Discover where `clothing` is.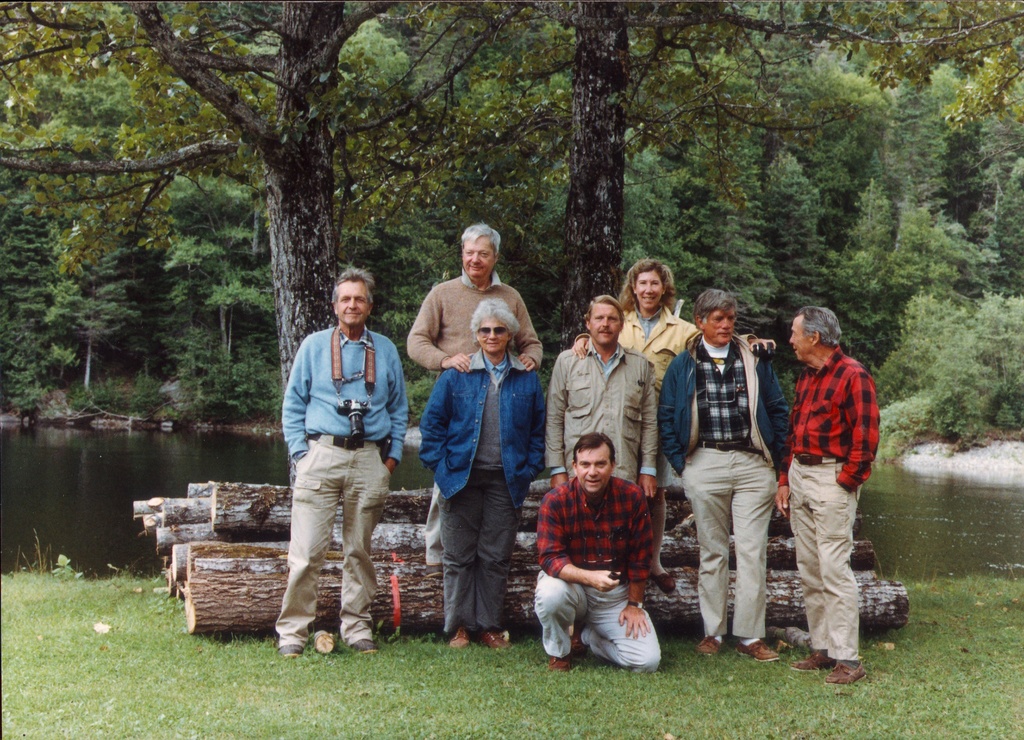
Discovered at 535/475/665/672.
